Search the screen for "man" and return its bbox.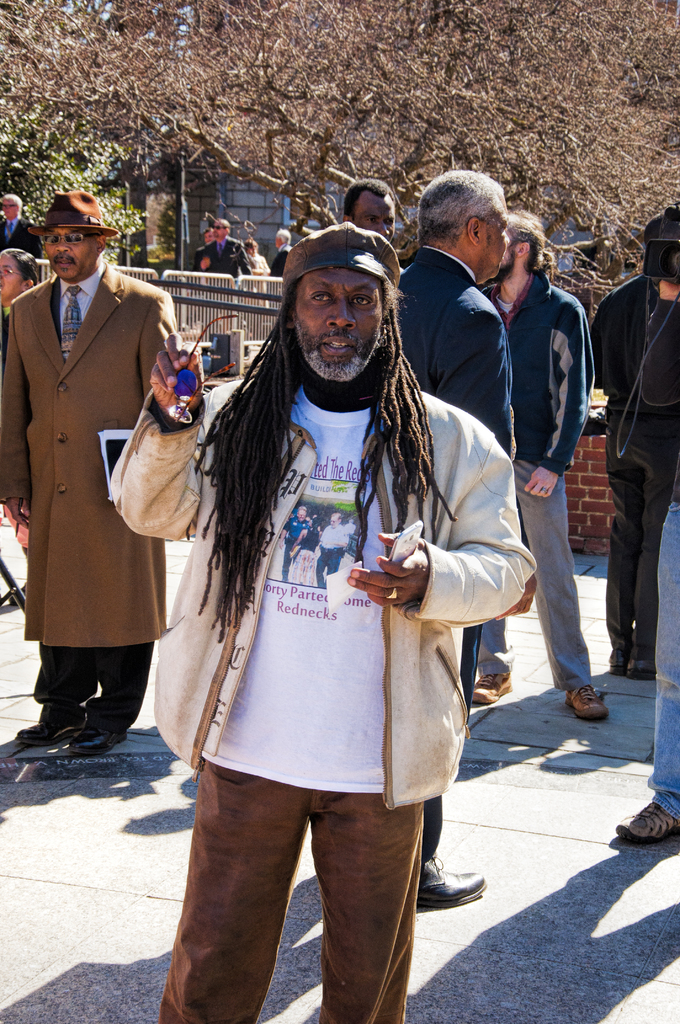
Found: x1=394, y1=168, x2=511, y2=909.
